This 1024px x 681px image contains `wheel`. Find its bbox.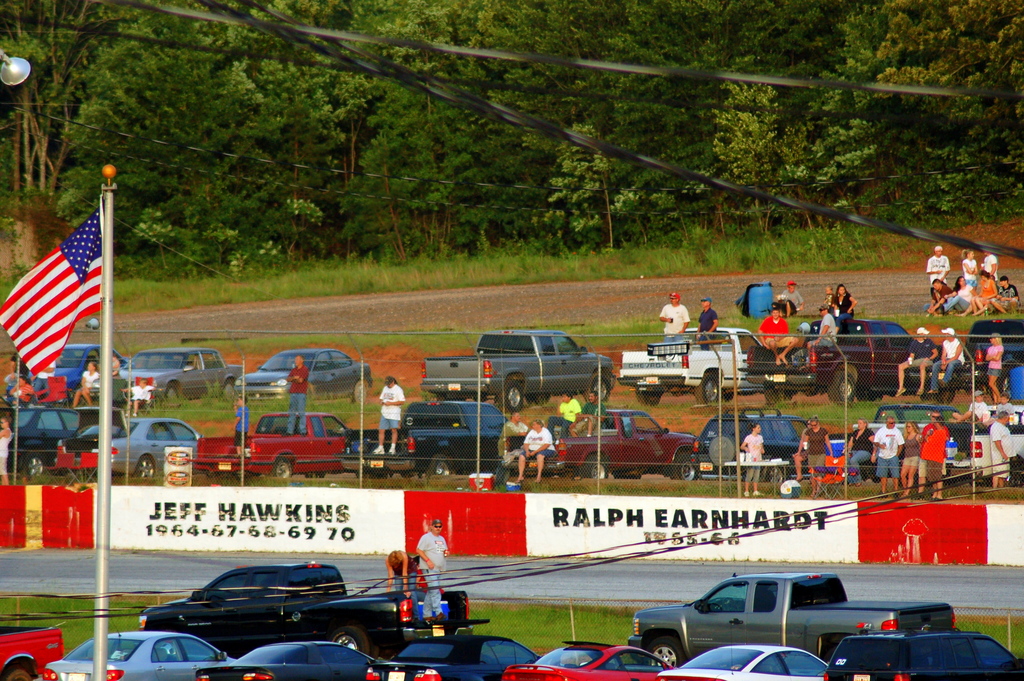
box=[352, 378, 367, 403].
